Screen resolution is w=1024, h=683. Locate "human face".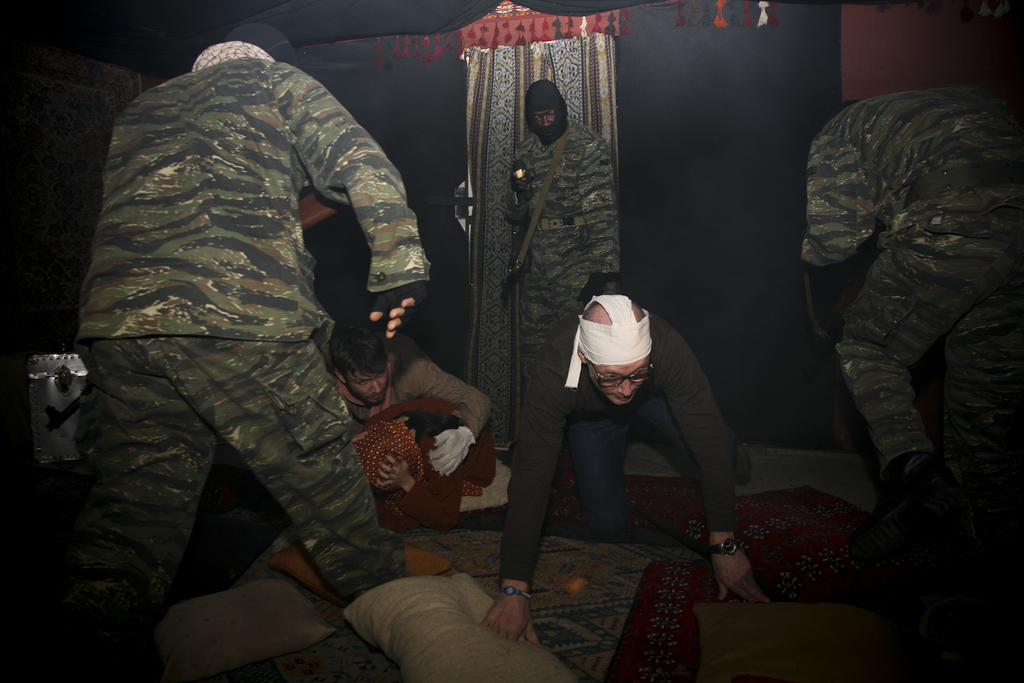
[345, 364, 391, 406].
